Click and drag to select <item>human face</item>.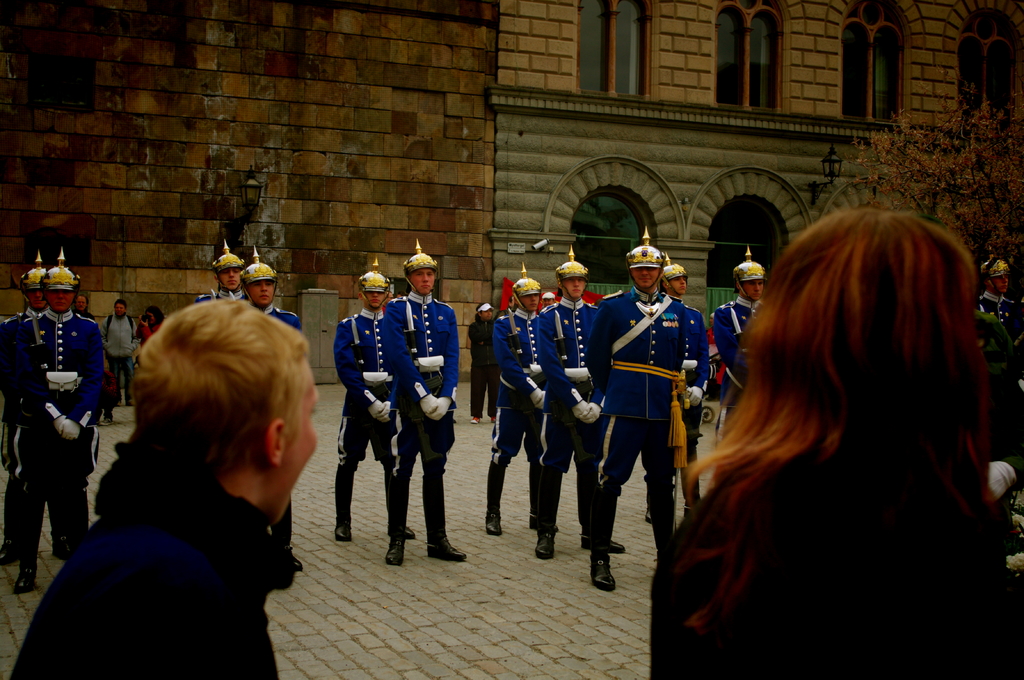
Selection: 248/281/273/303.
